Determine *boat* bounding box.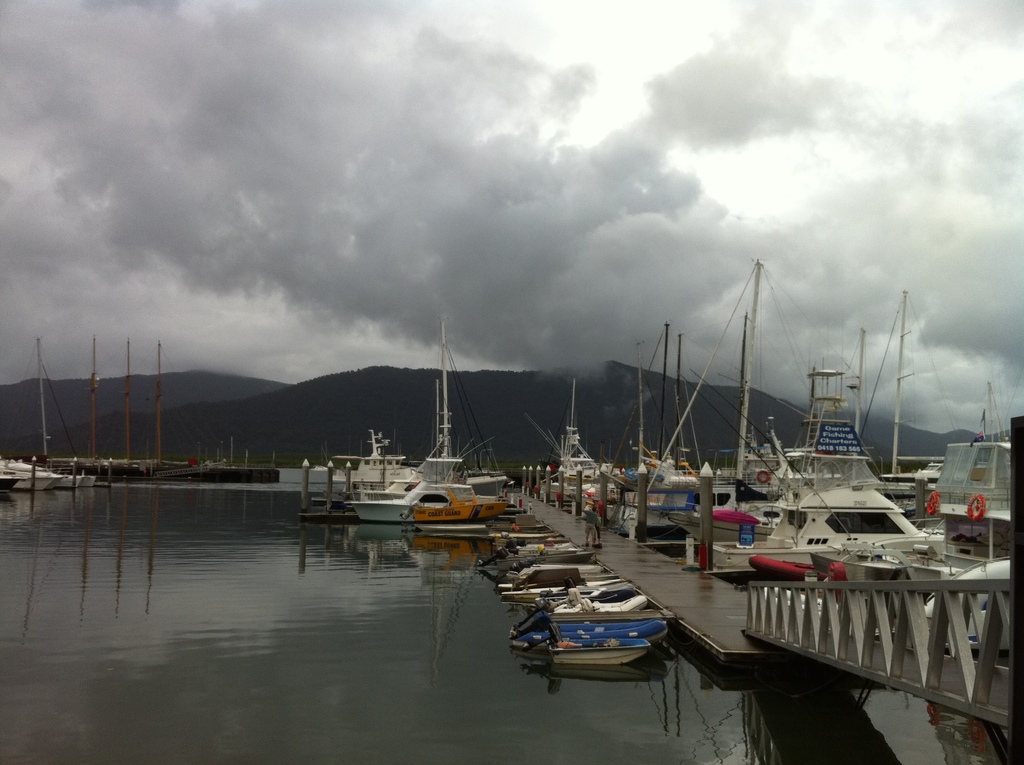
Determined: bbox(490, 555, 631, 589).
